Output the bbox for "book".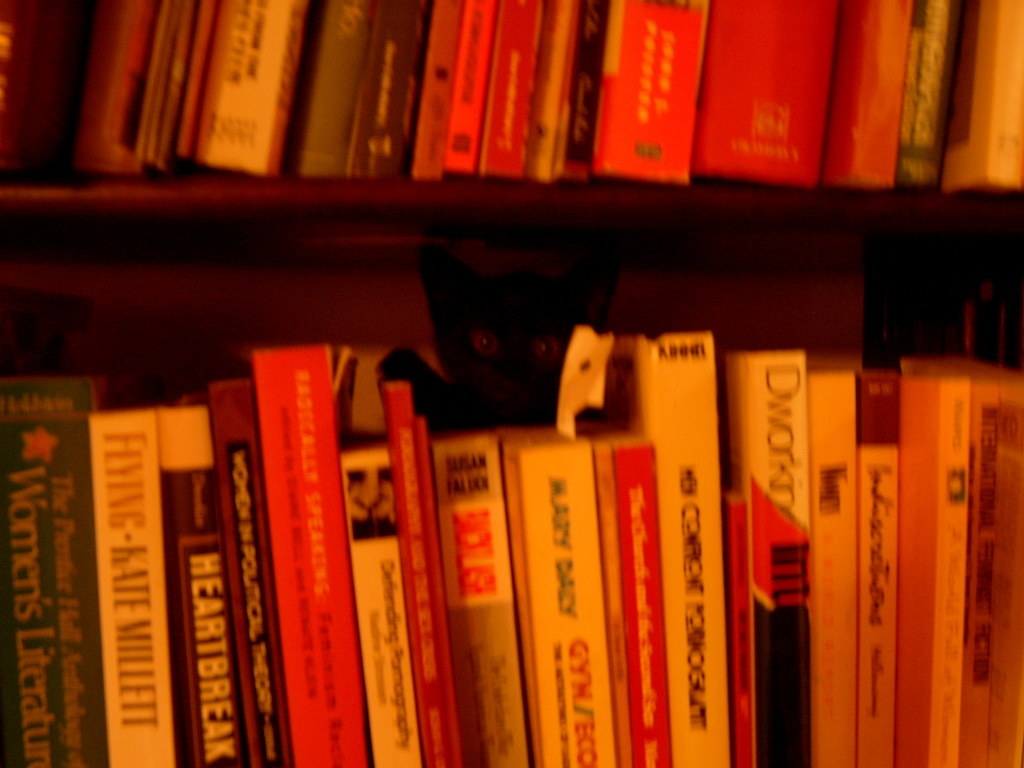
(599,327,725,760).
